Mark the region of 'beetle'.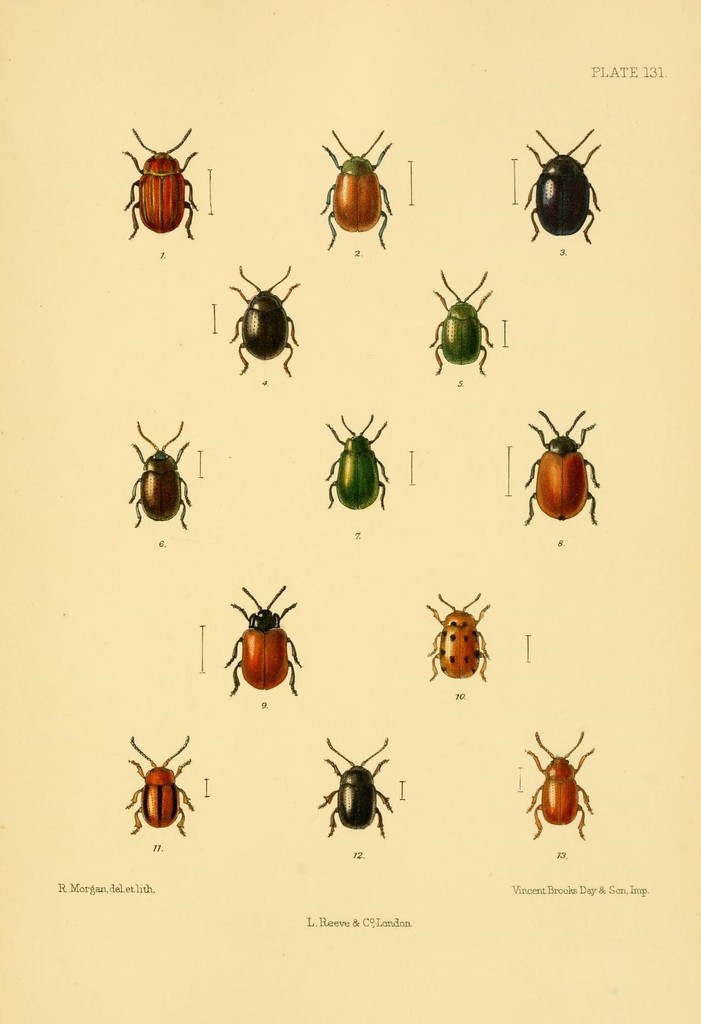
Region: 427 273 497 378.
